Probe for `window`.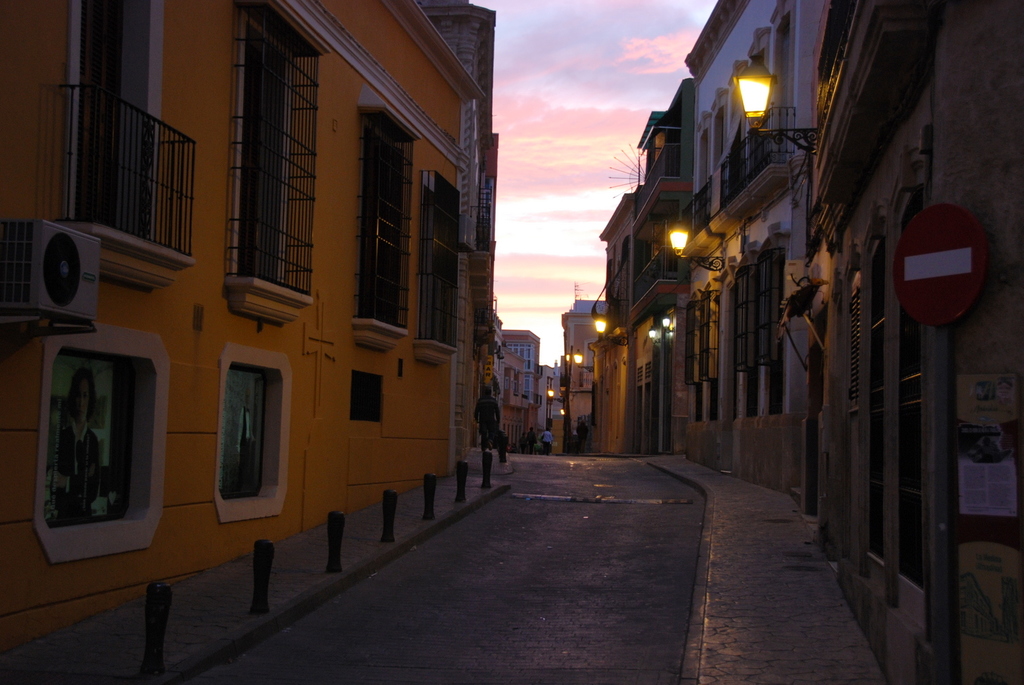
Probe result: rect(233, 10, 317, 312).
